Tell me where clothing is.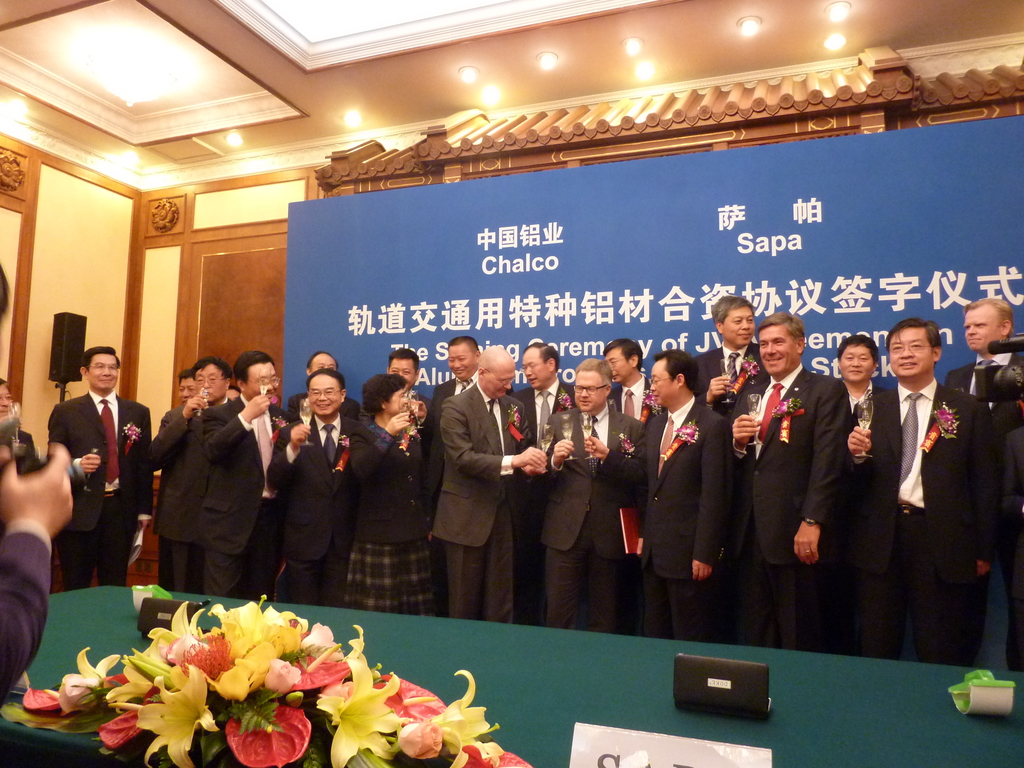
clothing is at bbox=(429, 369, 486, 416).
